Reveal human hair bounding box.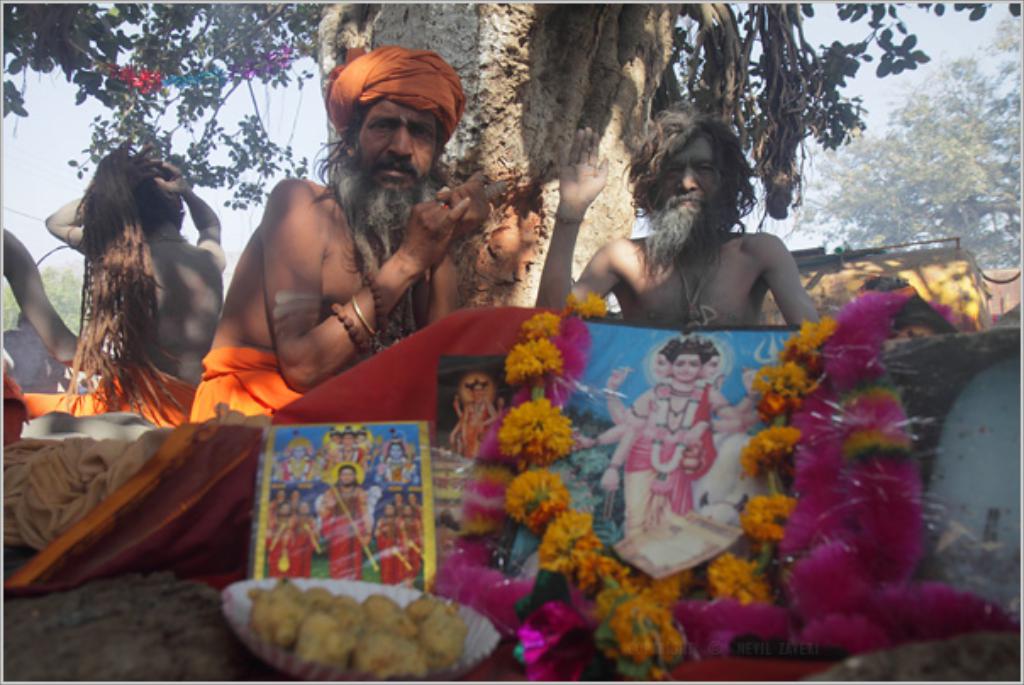
Revealed: Rect(629, 103, 761, 256).
